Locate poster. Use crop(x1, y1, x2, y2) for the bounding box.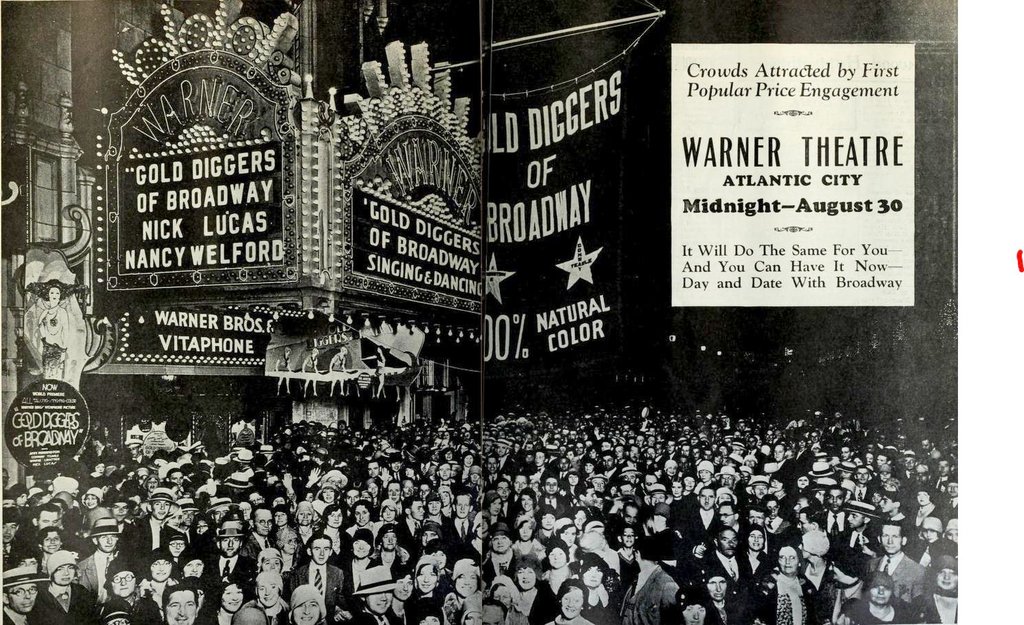
crop(0, 0, 956, 624).
